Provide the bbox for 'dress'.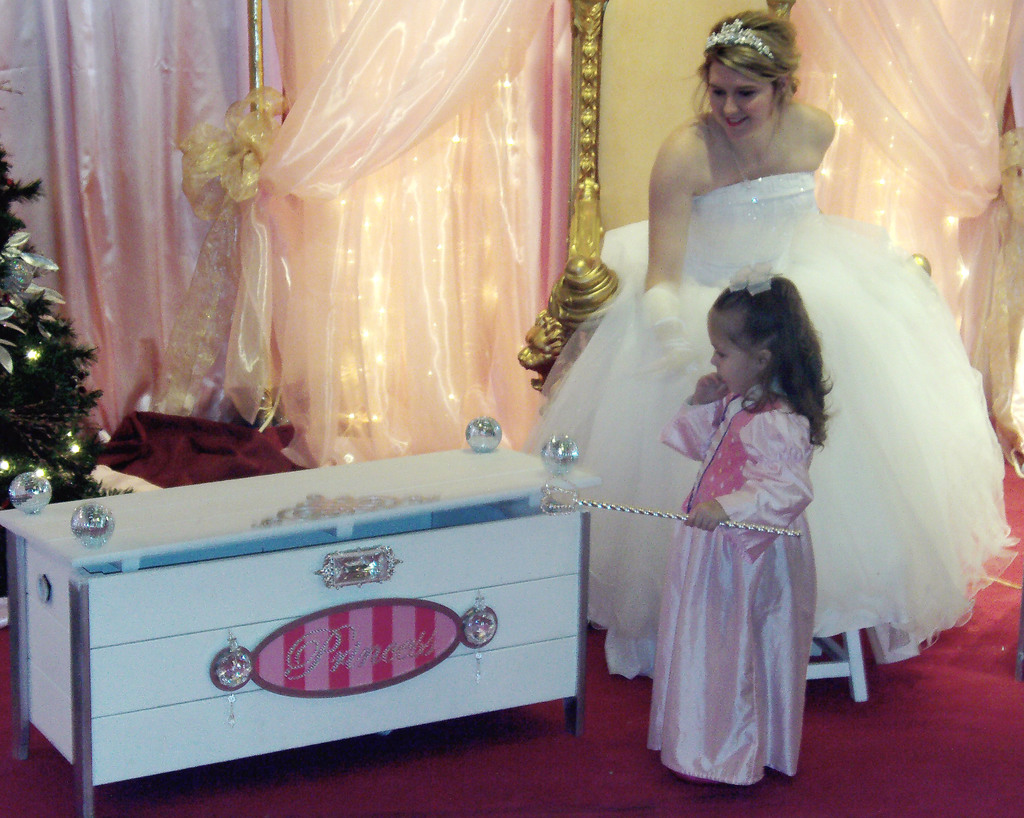
locate(513, 167, 1020, 684).
